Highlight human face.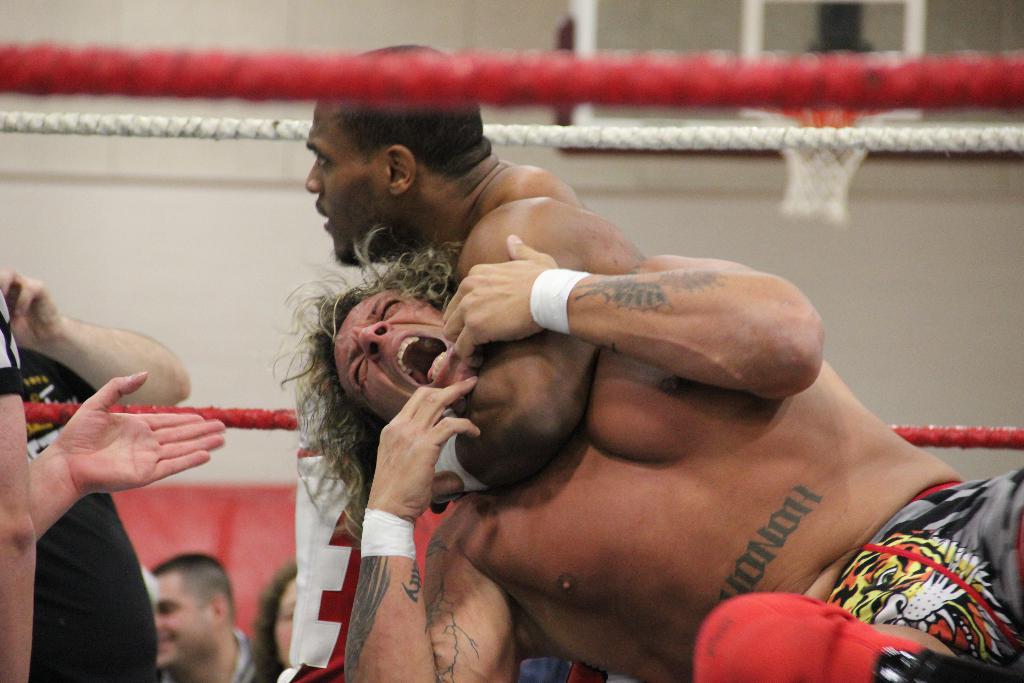
Highlighted region: 278:573:294:672.
